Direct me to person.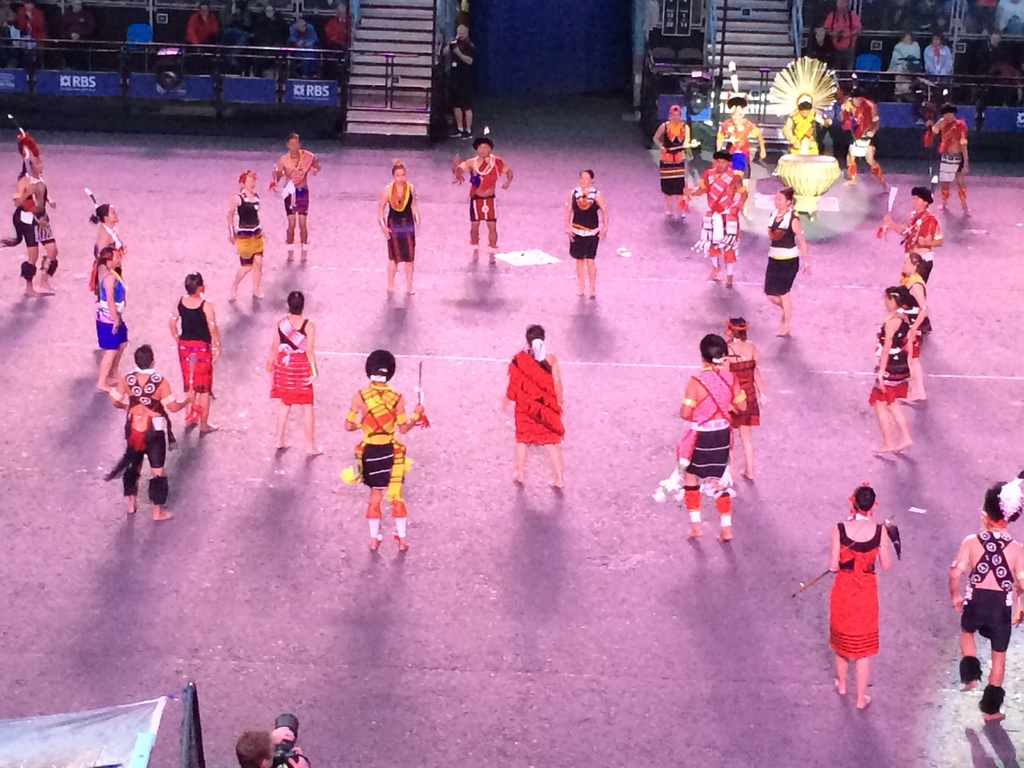
Direction: BBox(454, 141, 513, 263).
